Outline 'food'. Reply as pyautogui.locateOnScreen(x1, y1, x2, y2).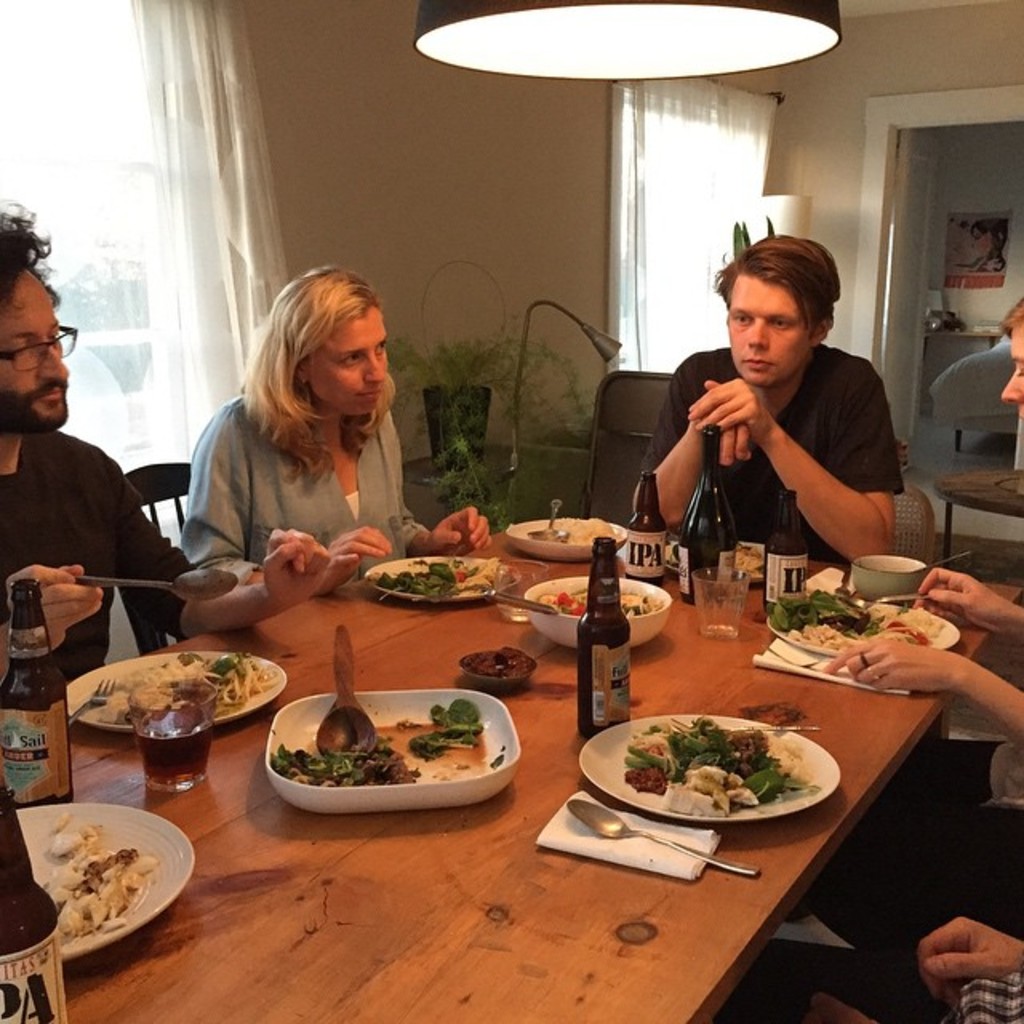
pyautogui.locateOnScreen(664, 541, 763, 581).
